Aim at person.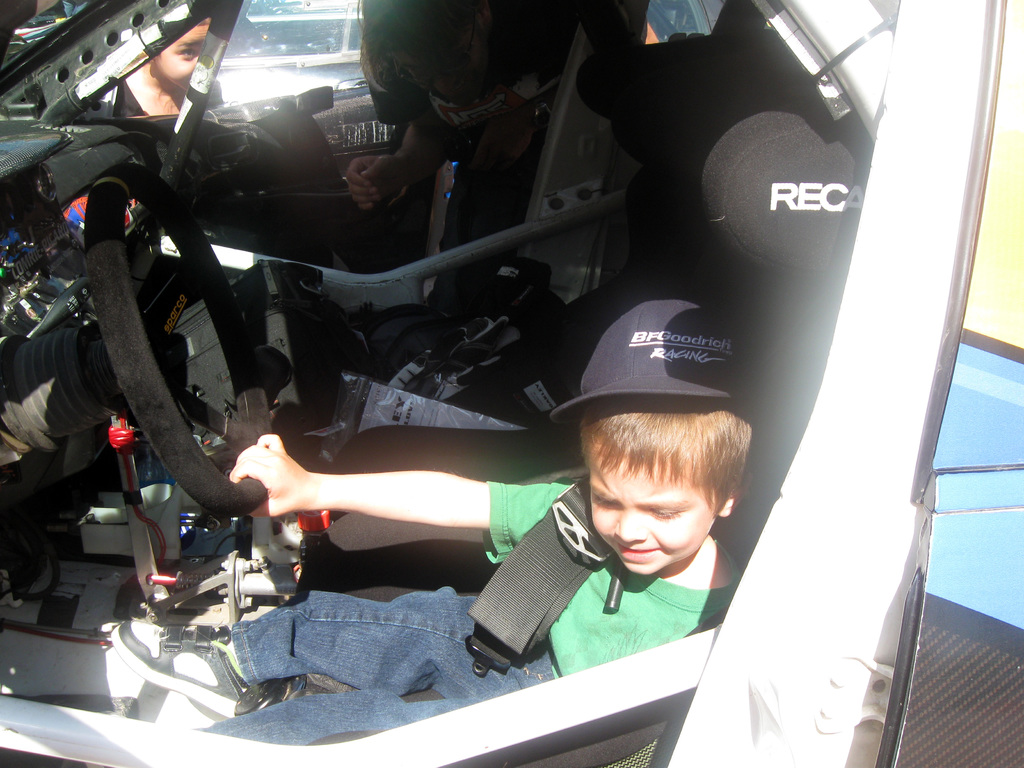
Aimed at locate(124, 19, 225, 115).
